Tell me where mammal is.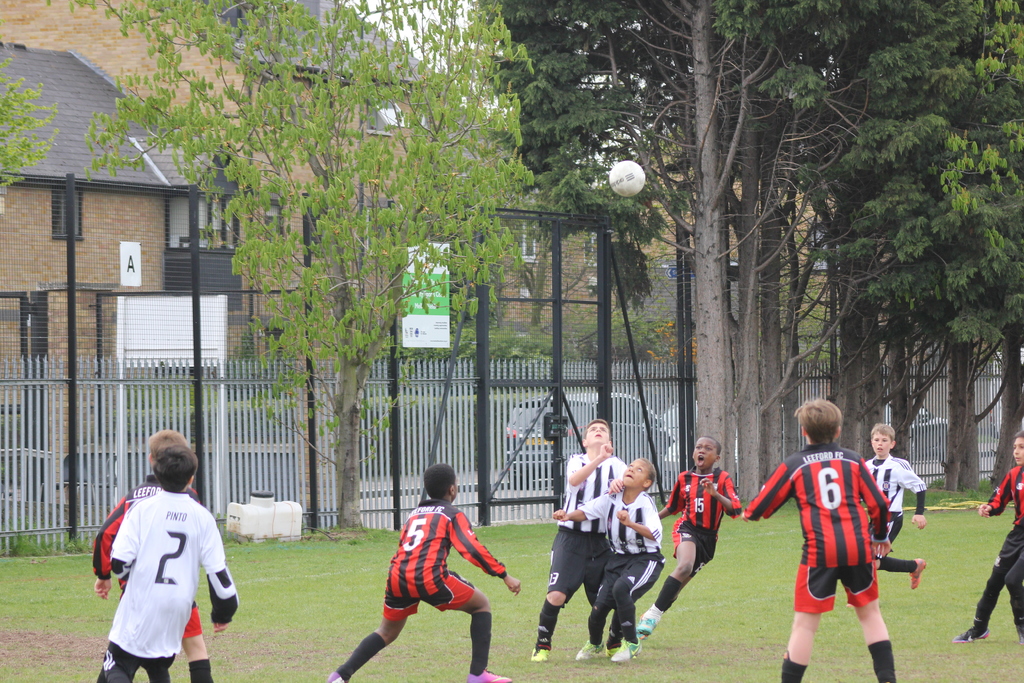
mammal is at x1=95 y1=445 x2=242 y2=682.
